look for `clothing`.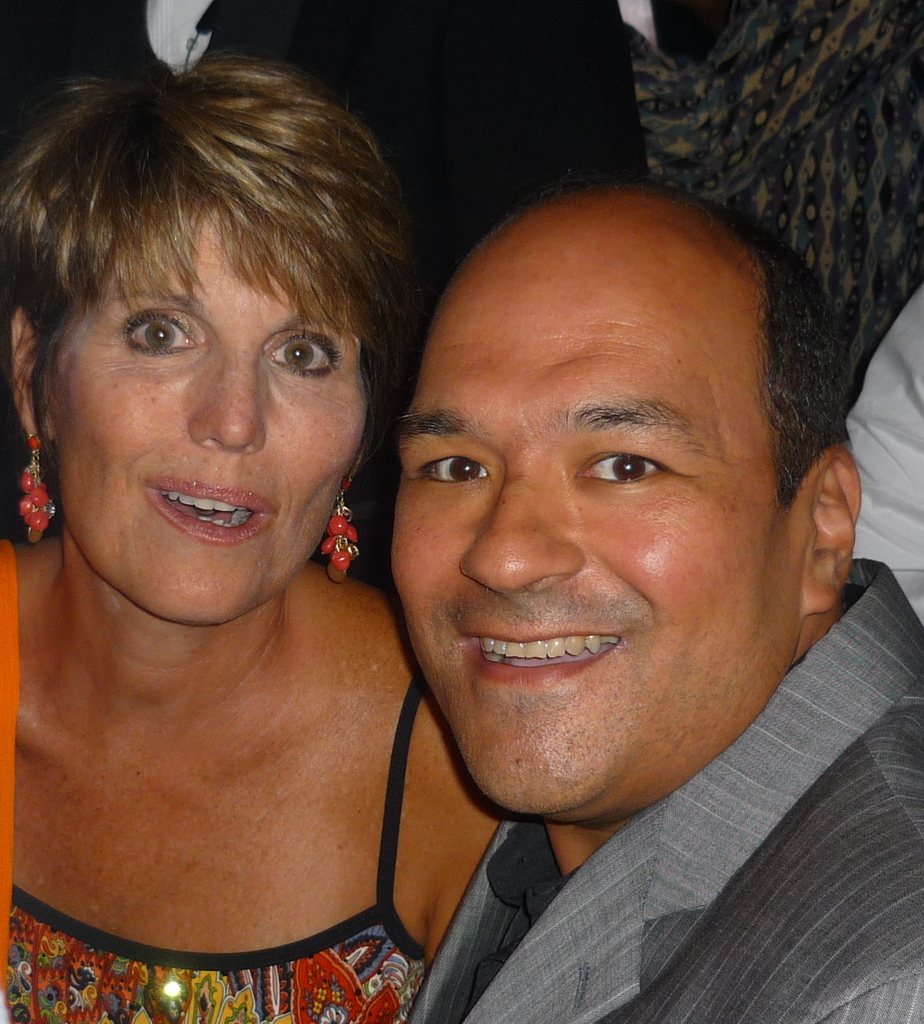
Found: l=403, t=556, r=923, b=1023.
